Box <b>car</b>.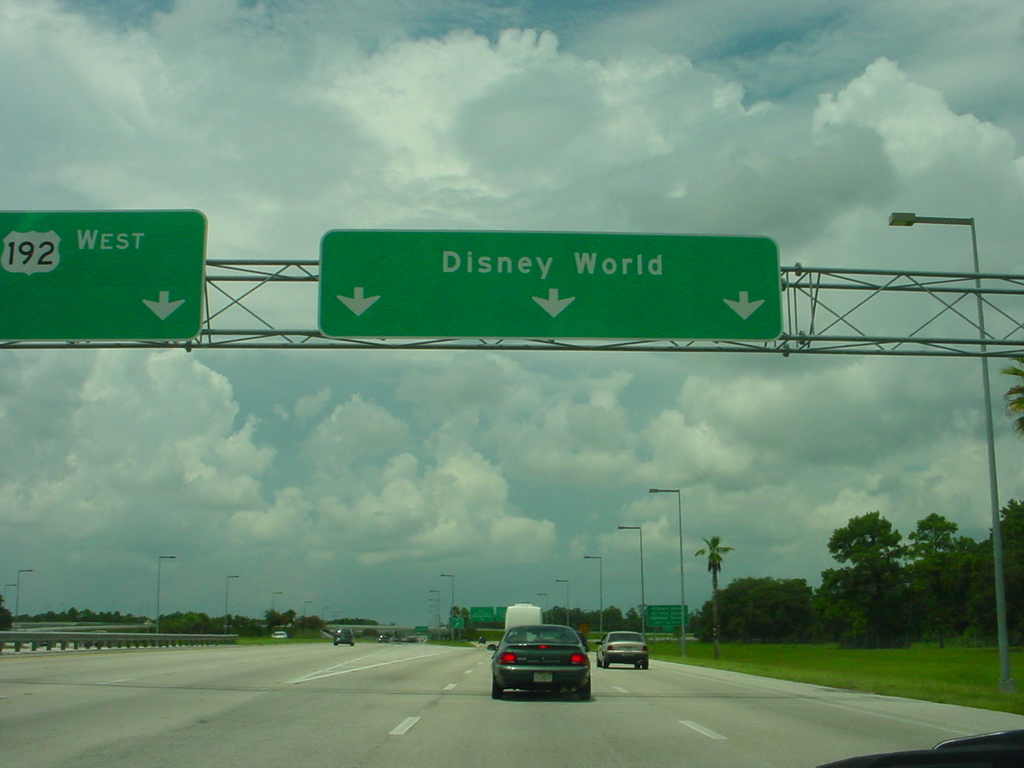
(593,627,649,672).
